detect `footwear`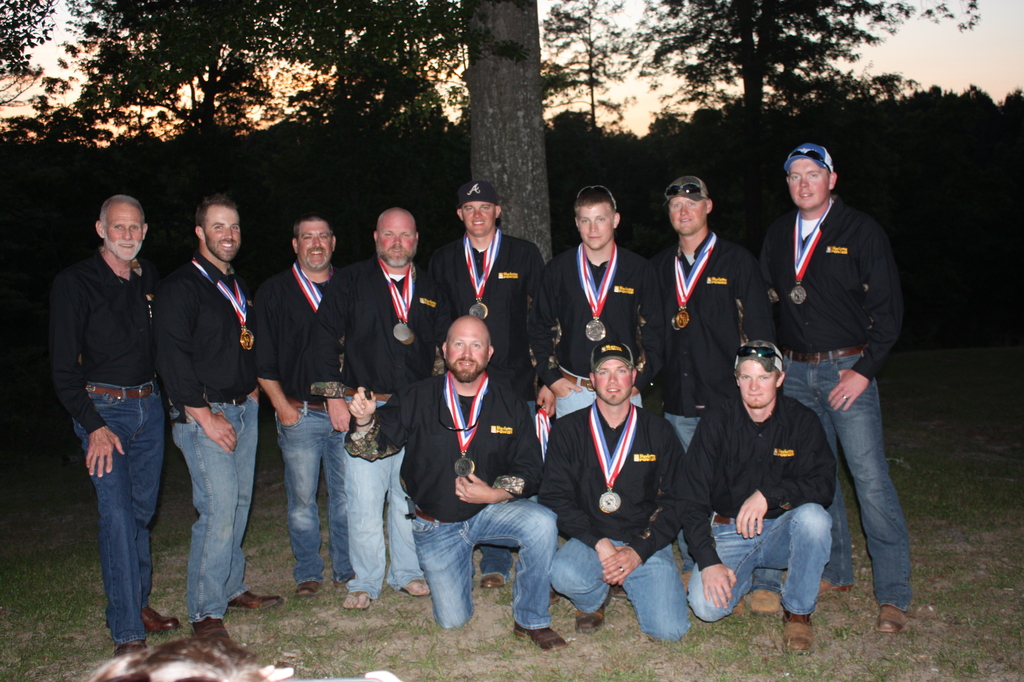
[x1=869, y1=601, x2=920, y2=640]
